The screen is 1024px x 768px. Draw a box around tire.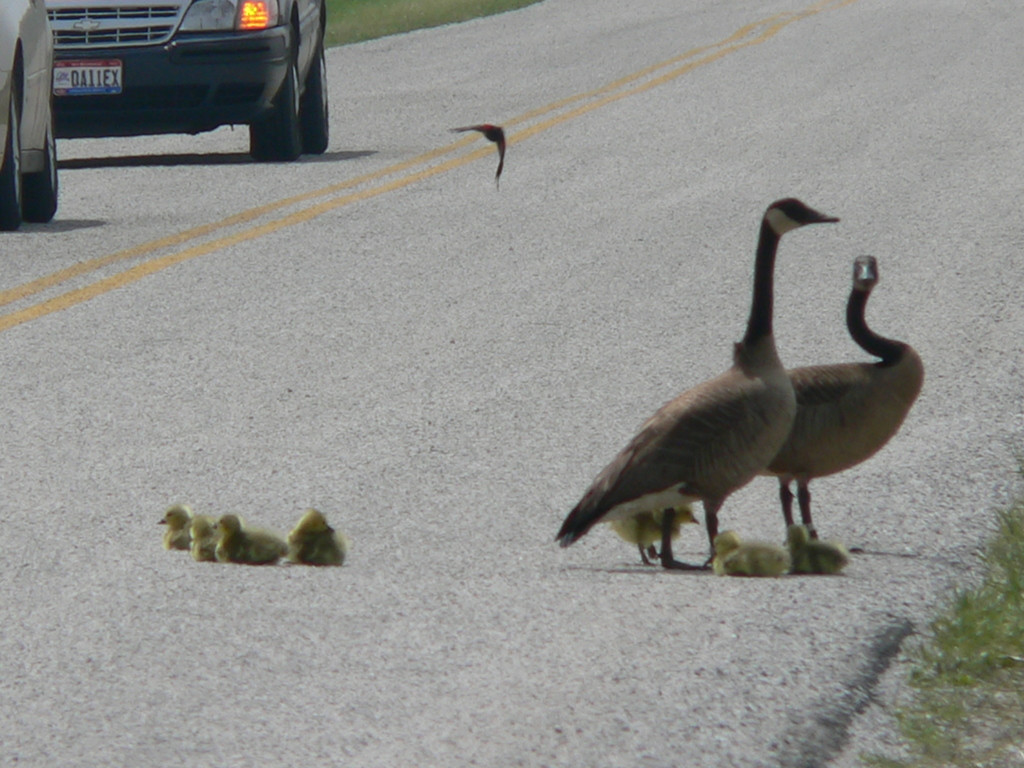
0 73 28 230.
